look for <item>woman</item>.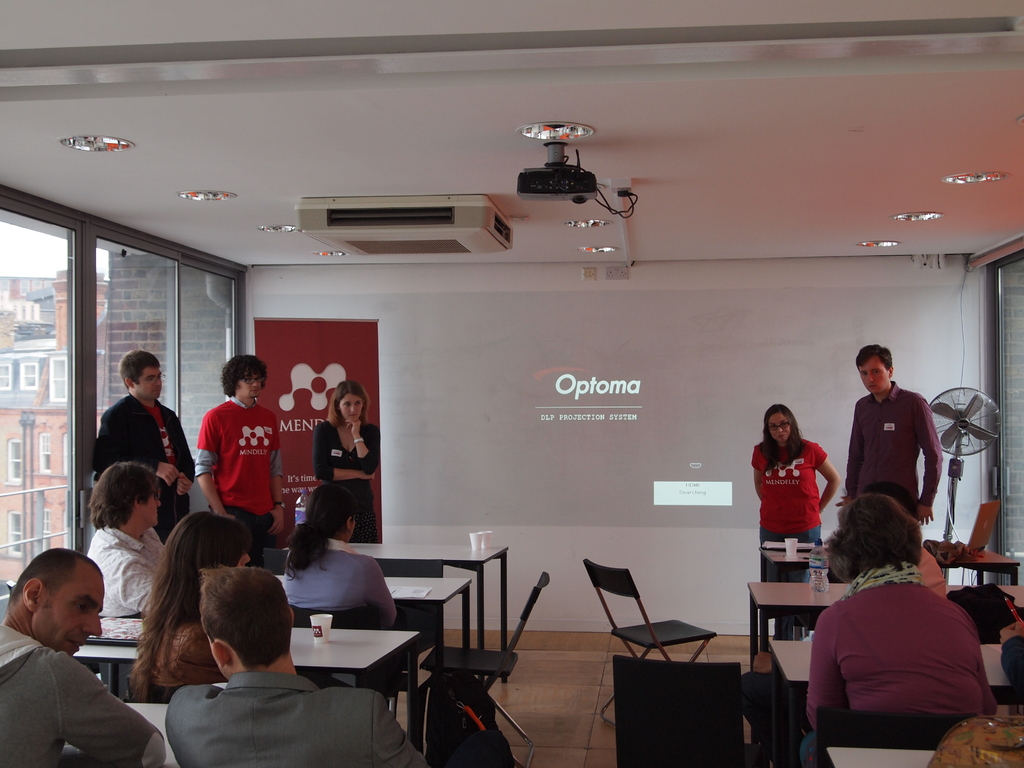
Found: l=752, t=404, r=842, b=583.
